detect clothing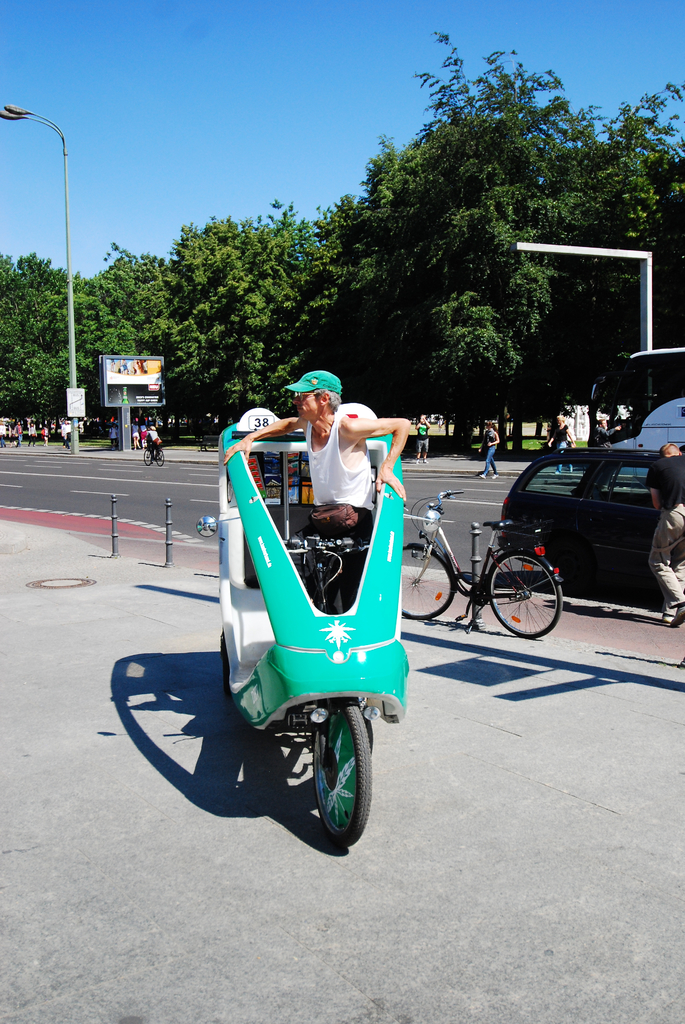
(15,426,26,445)
